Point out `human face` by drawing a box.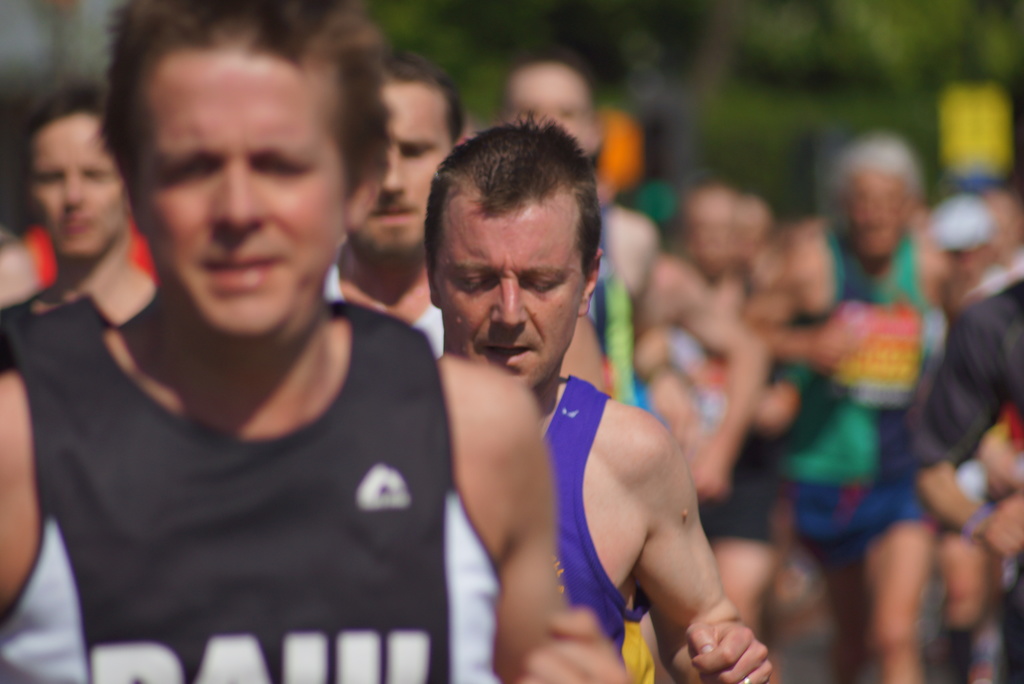
left=352, top=95, right=454, bottom=258.
